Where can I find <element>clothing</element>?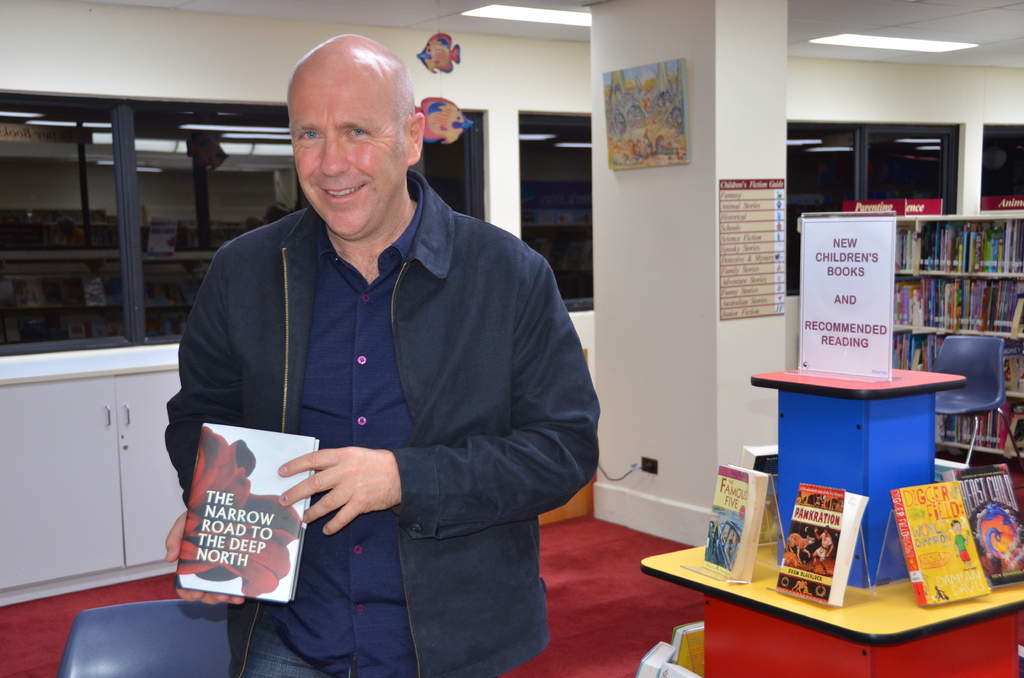
You can find it at bbox(184, 149, 576, 654).
